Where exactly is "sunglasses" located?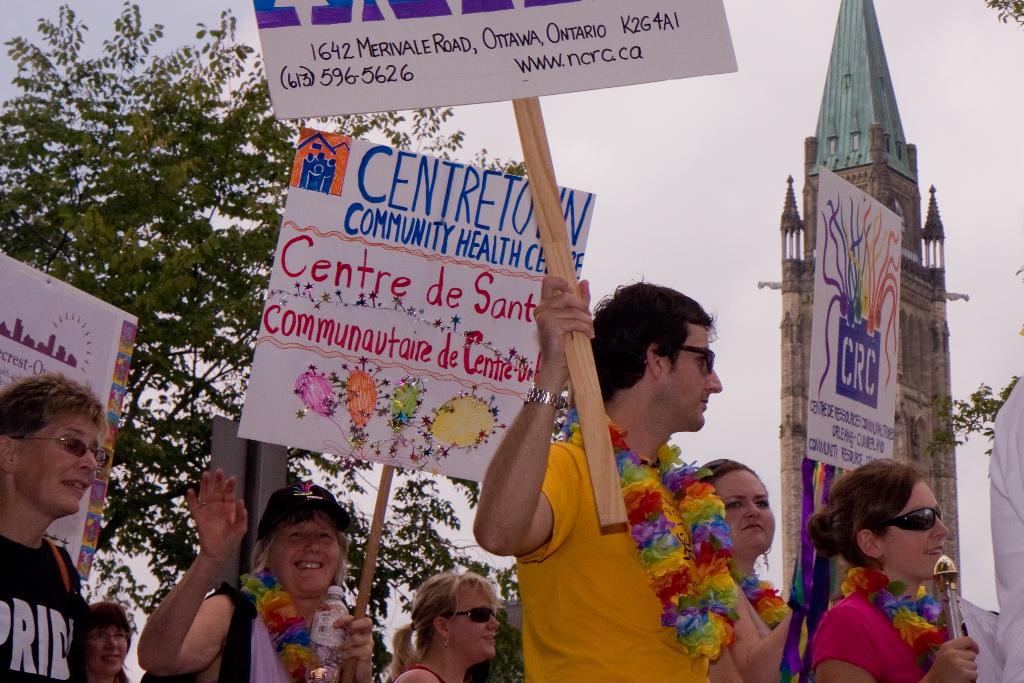
Its bounding box is [x1=440, y1=600, x2=502, y2=627].
